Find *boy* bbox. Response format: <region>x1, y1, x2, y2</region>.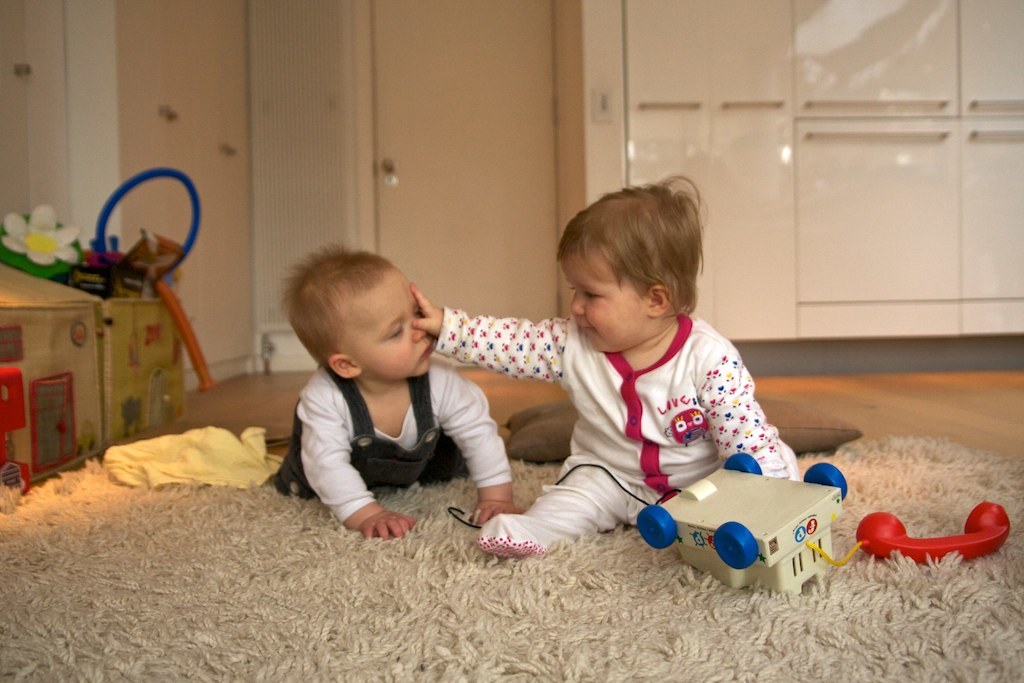
<region>413, 177, 799, 553</region>.
